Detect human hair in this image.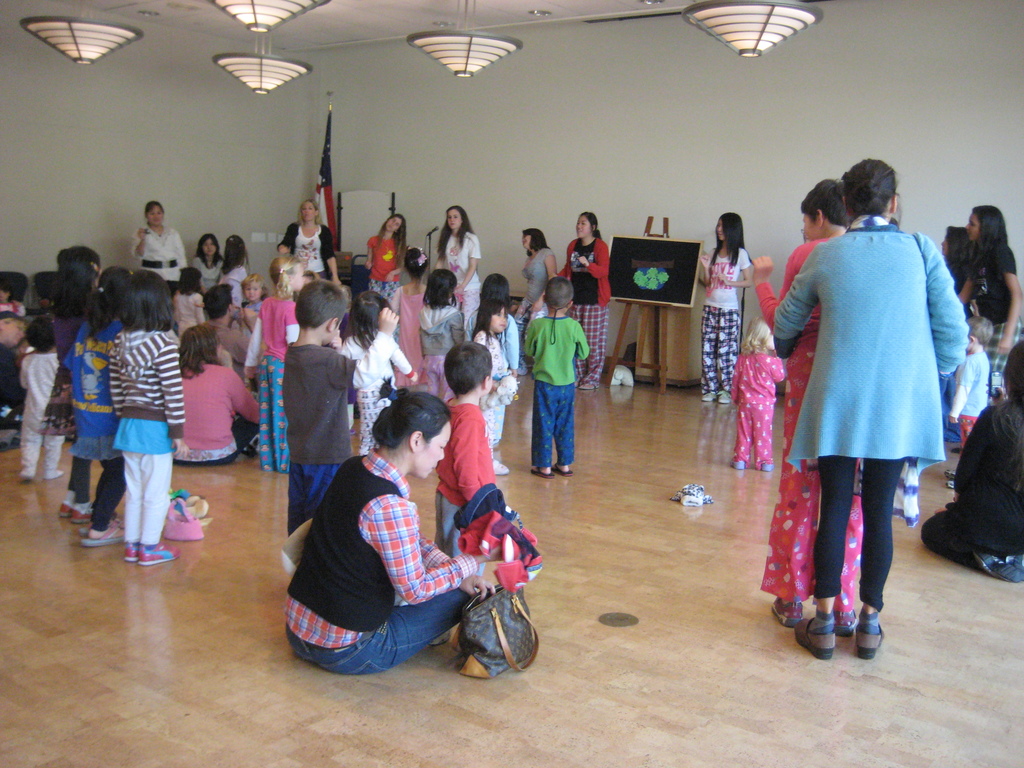
Detection: [844,159,916,232].
